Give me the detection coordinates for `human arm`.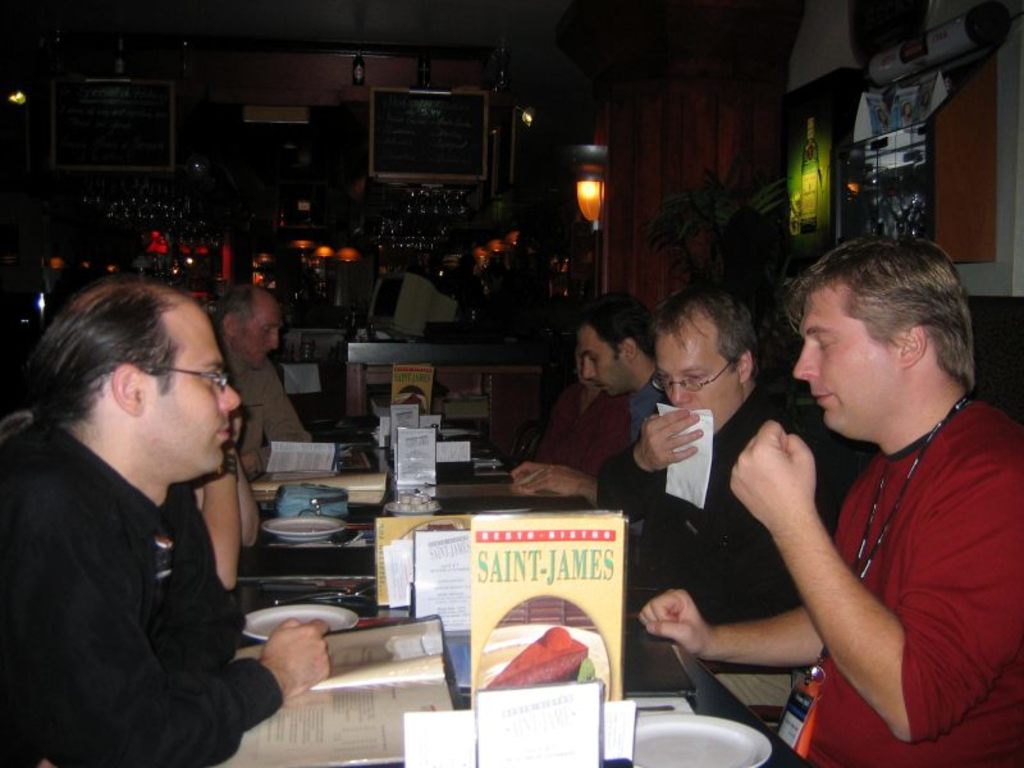
select_region(727, 416, 1021, 750).
